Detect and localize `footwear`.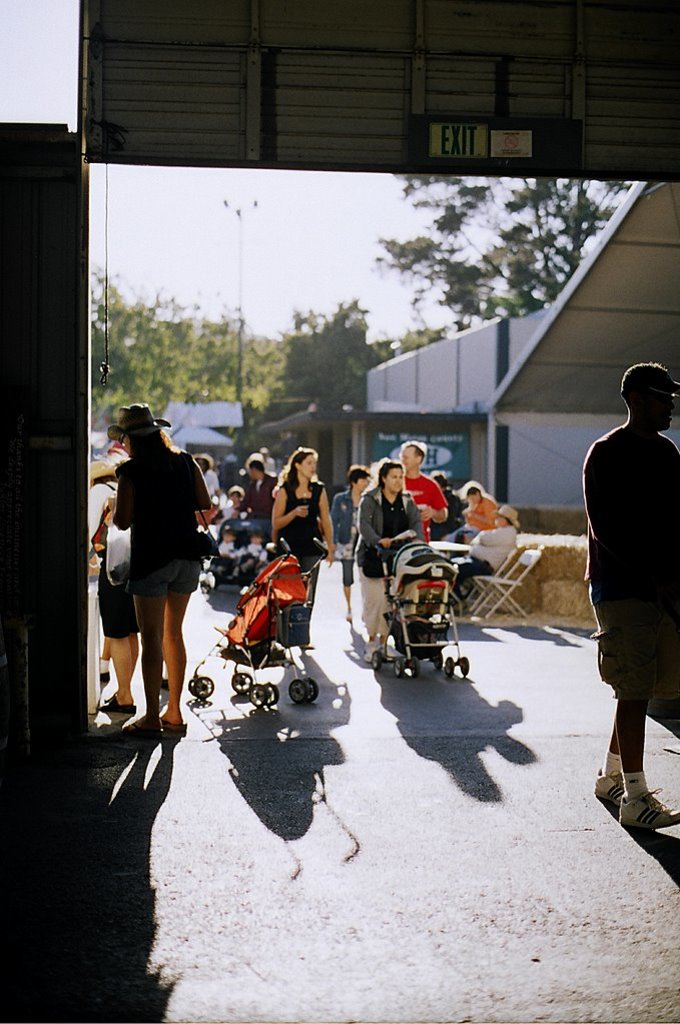
Localized at x1=161, y1=716, x2=187, y2=738.
